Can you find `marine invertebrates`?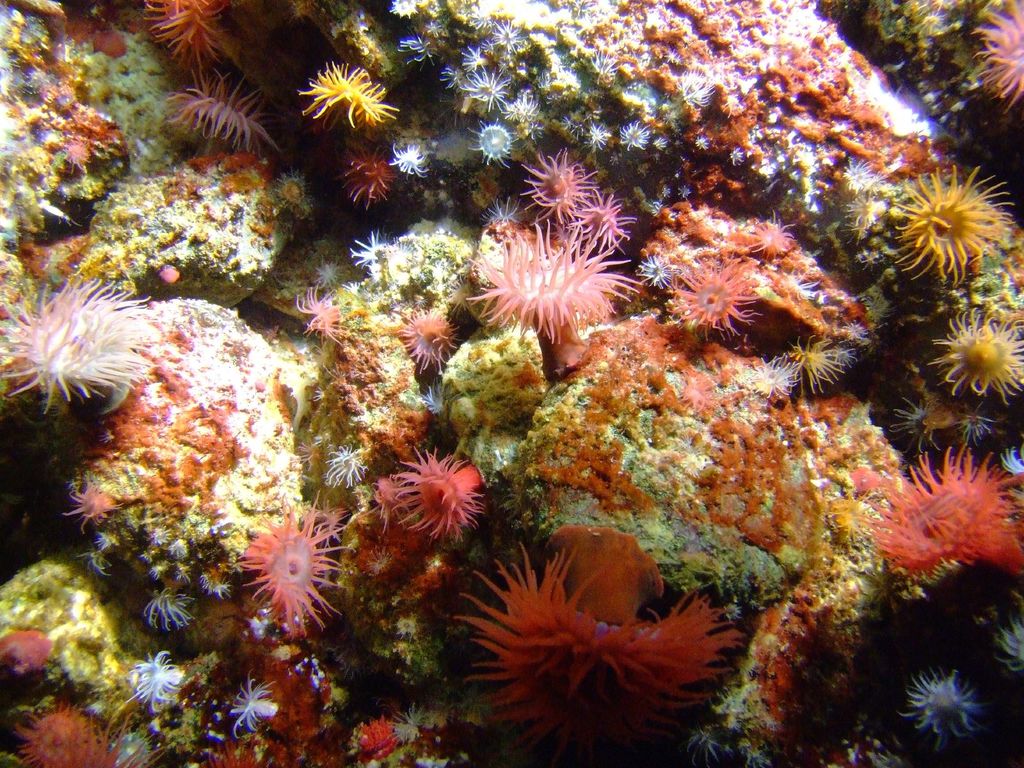
Yes, bounding box: left=387, top=299, right=464, bottom=377.
